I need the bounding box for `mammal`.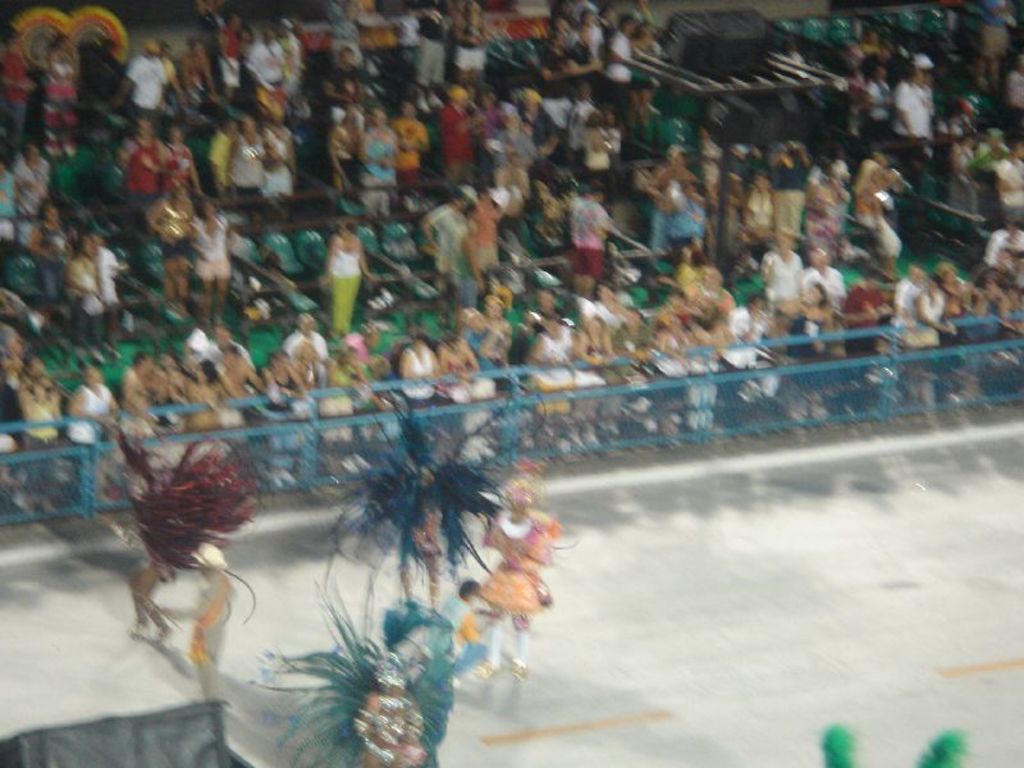
Here it is: 124 503 184 652.
